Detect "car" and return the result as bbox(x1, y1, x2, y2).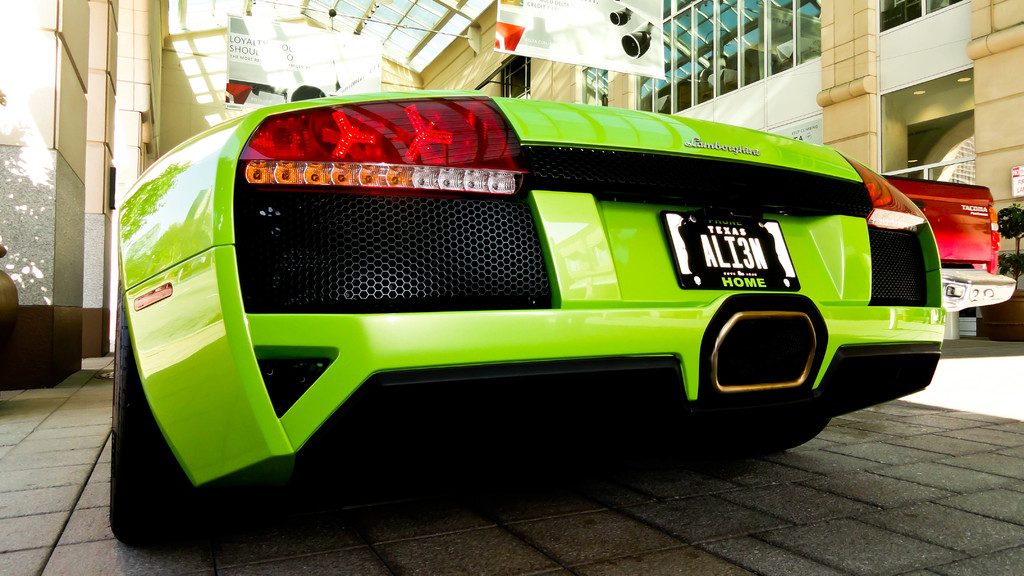
bbox(885, 168, 1016, 313).
